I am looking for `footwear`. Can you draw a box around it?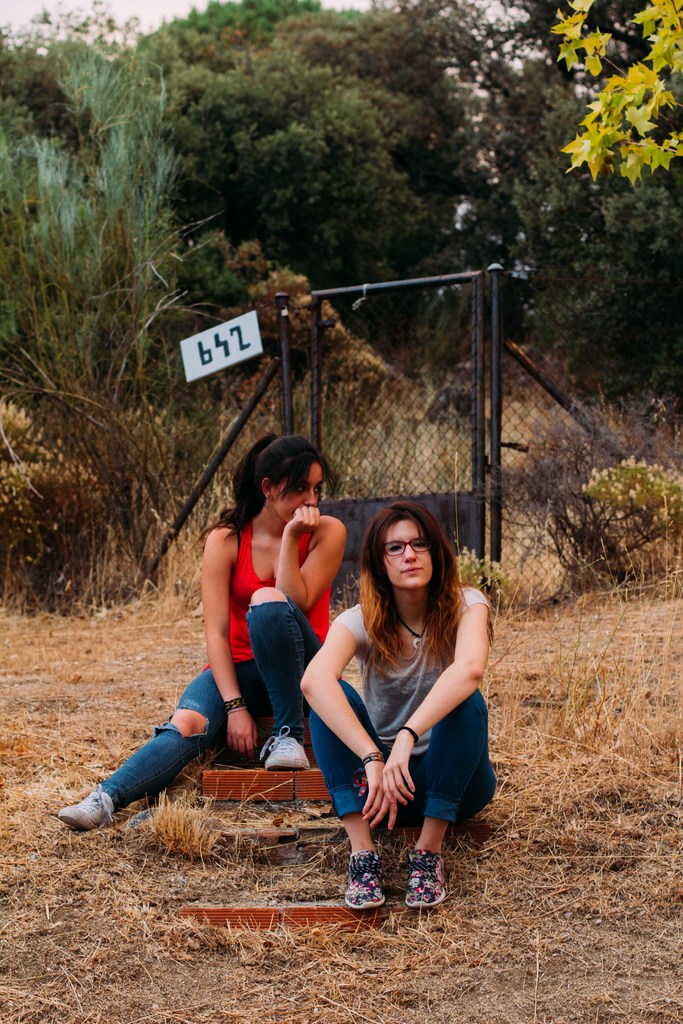
Sure, the bounding box is (342, 851, 397, 914).
